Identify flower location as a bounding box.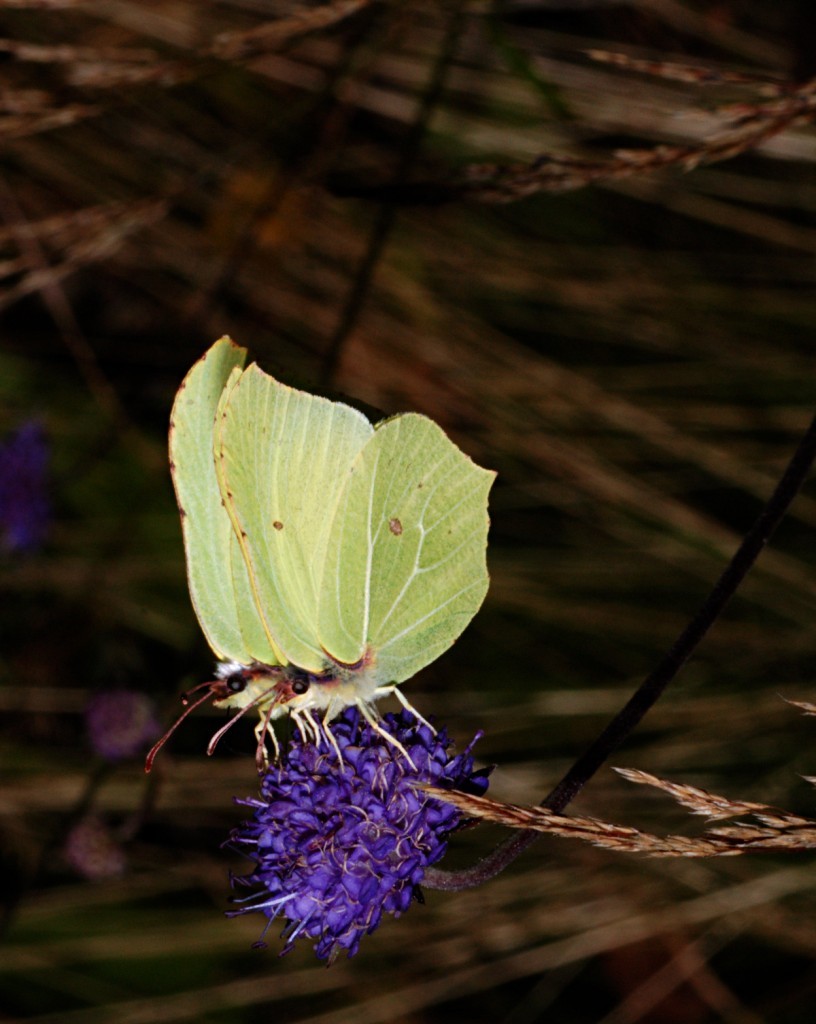
box(218, 709, 500, 975).
